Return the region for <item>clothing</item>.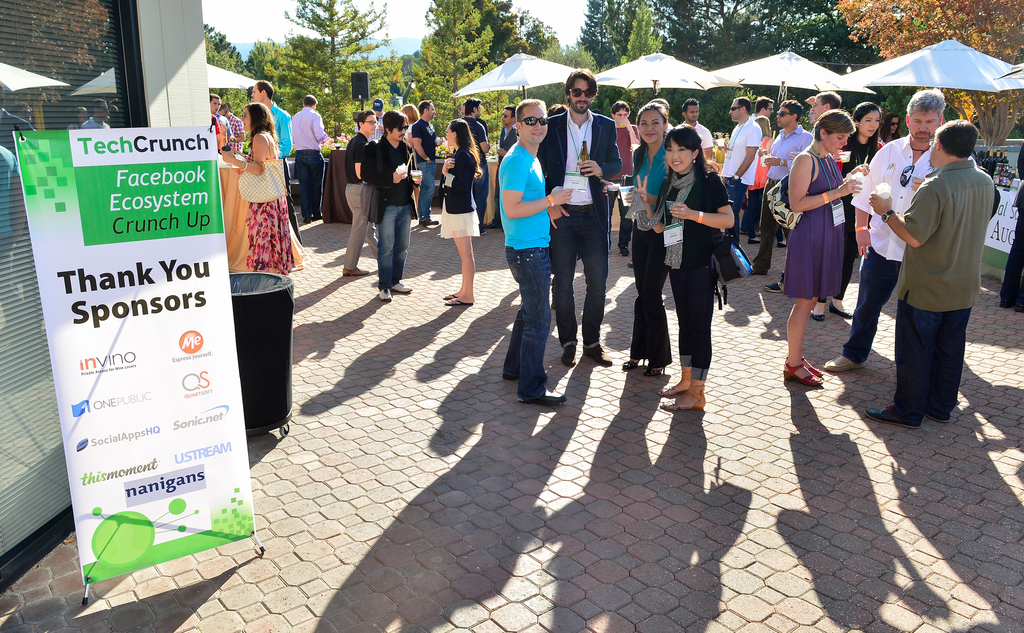
box(211, 117, 237, 161).
